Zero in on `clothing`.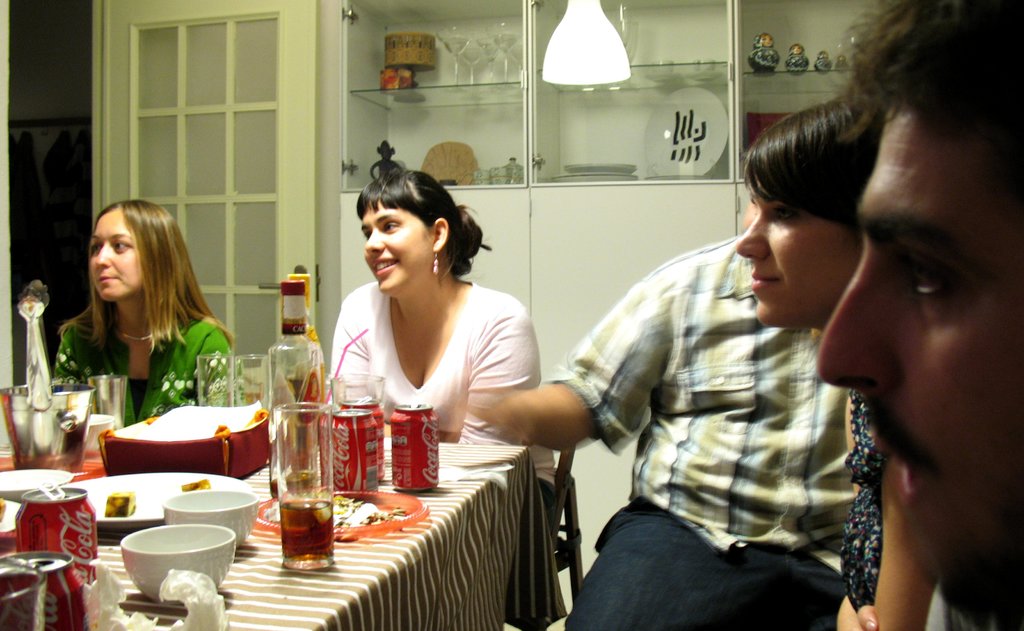
Zeroed in: [329, 283, 561, 630].
